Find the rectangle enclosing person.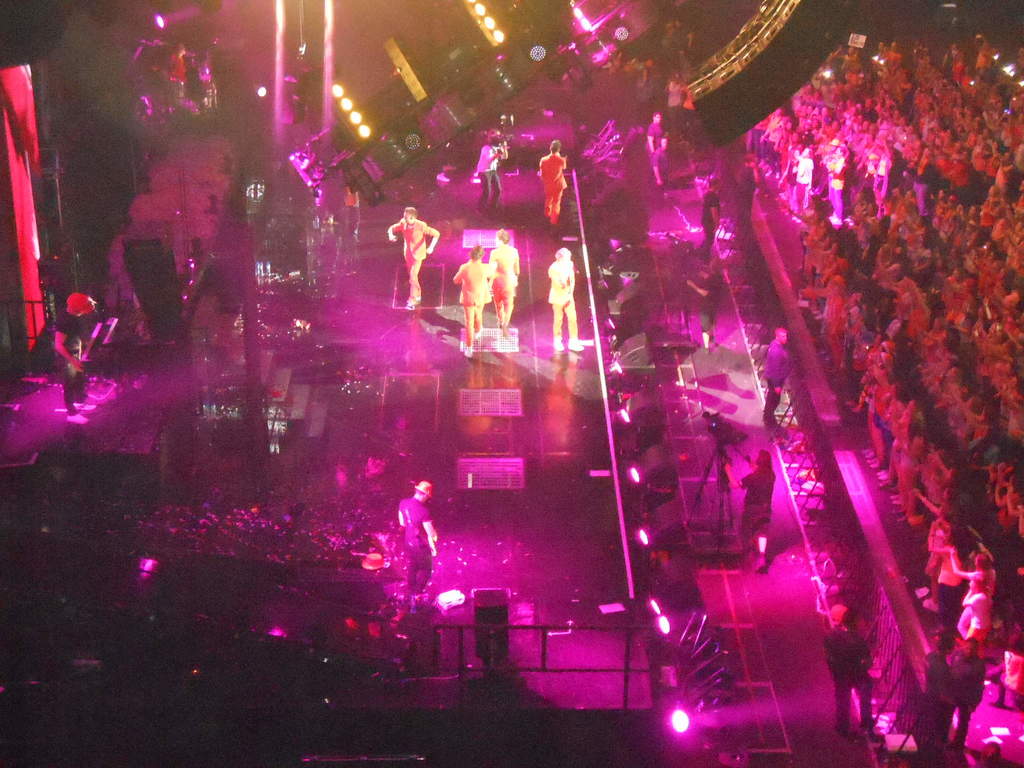
rect(545, 249, 585, 351).
